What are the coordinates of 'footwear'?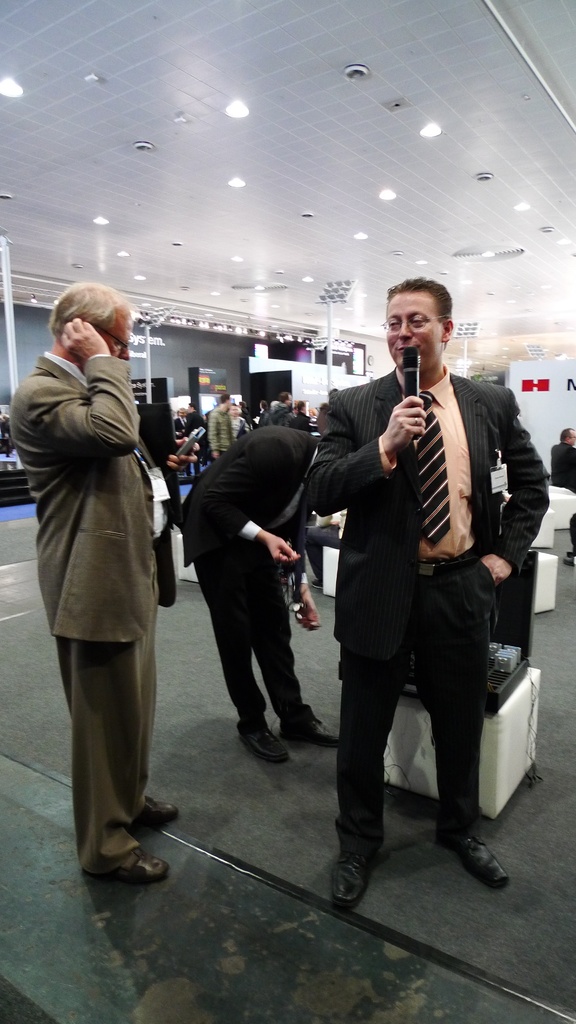
[336, 846, 387, 913].
